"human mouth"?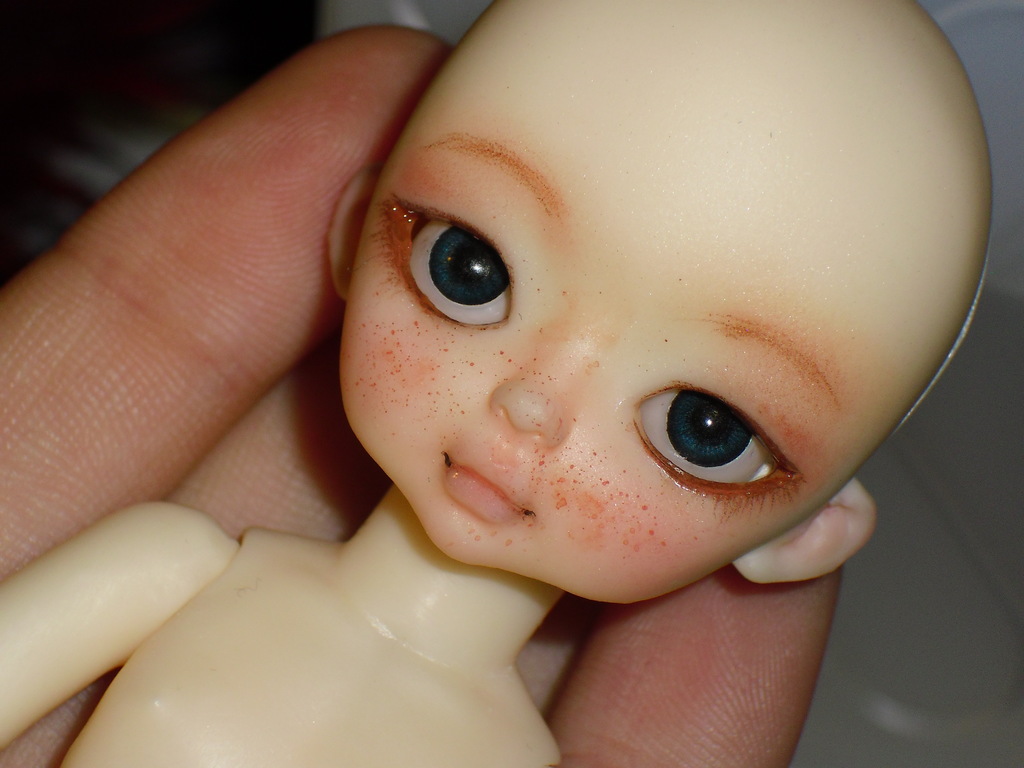
(441, 455, 534, 527)
